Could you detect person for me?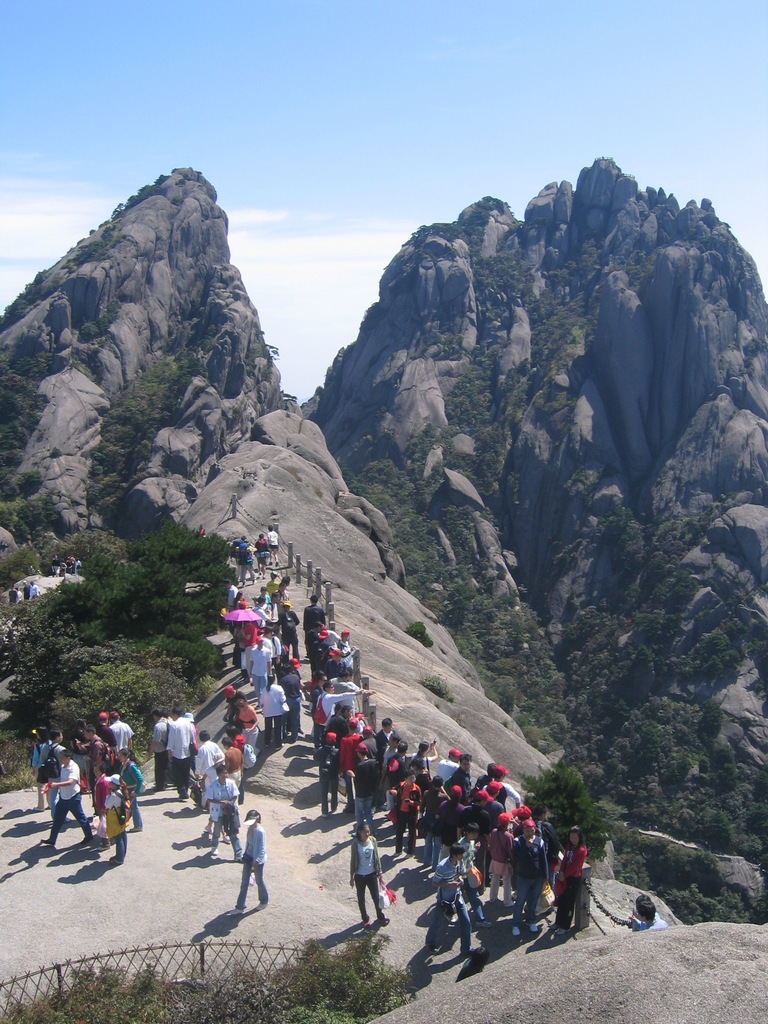
Detection result: rect(227, 812, 271, 920).
